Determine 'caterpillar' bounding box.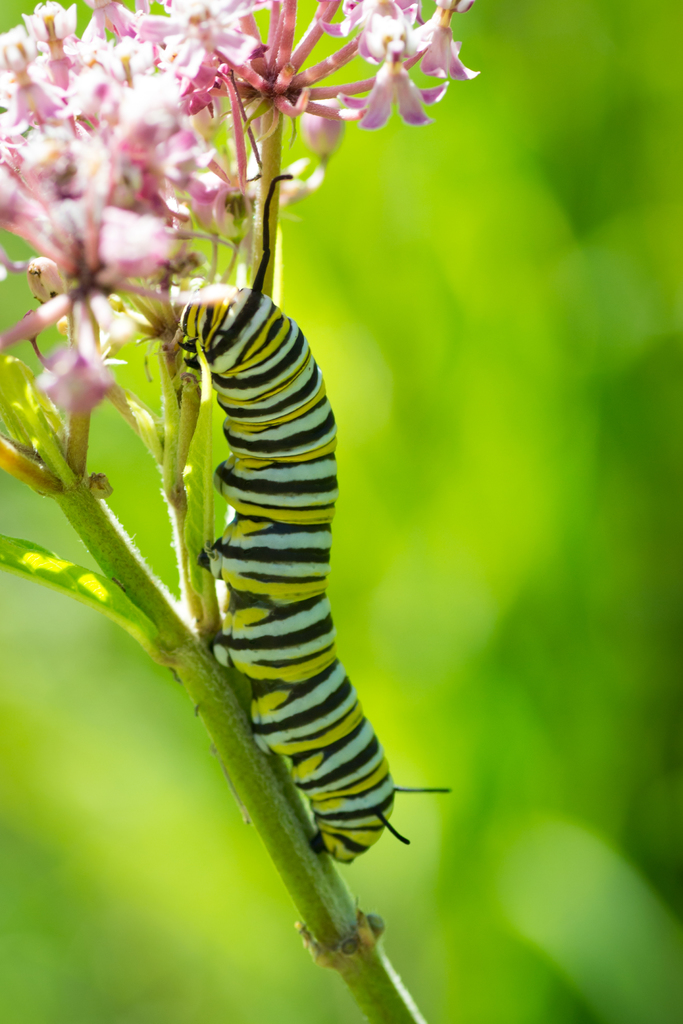
Determined: region(165, 172, 453, 867).
